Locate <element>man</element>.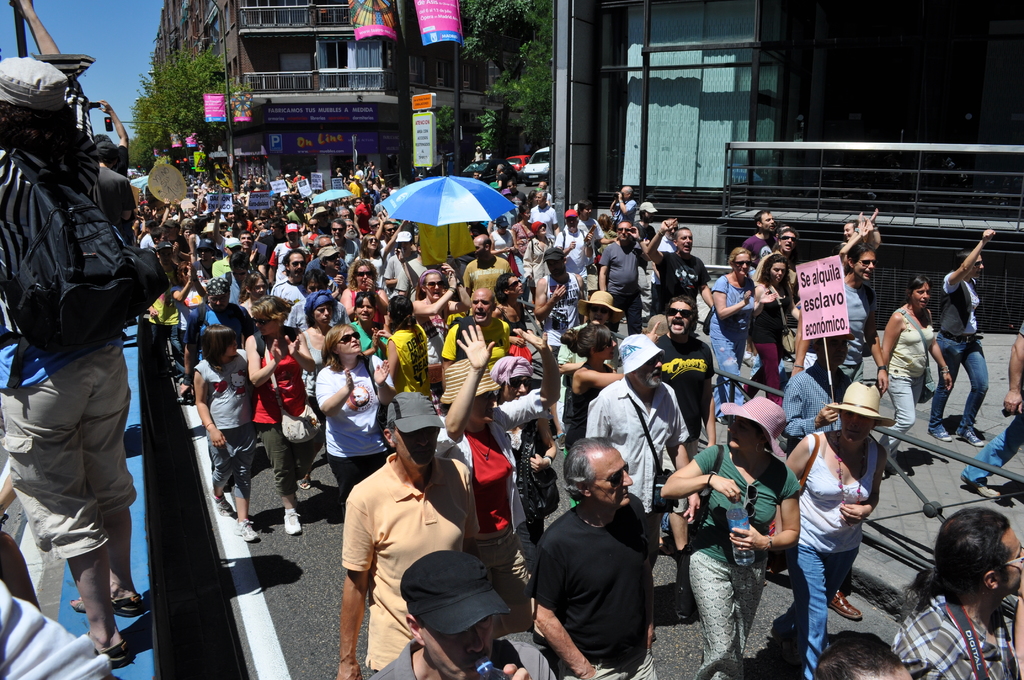
Bounding box: <bbox>88, 144, 136, 229</bbox>.
